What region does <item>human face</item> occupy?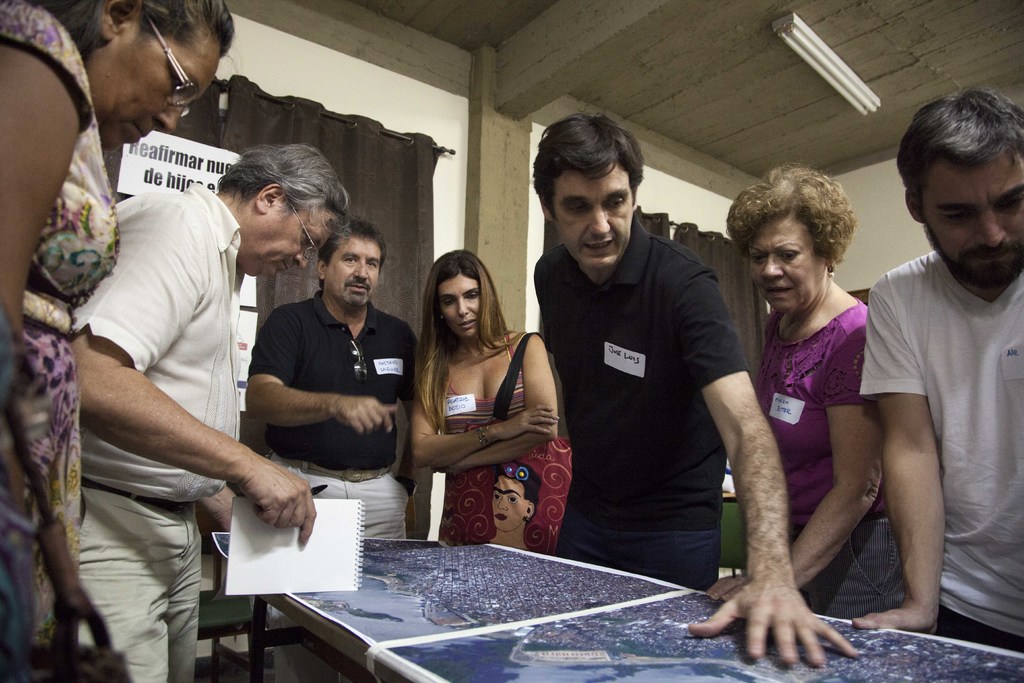
254,212,337,279.
